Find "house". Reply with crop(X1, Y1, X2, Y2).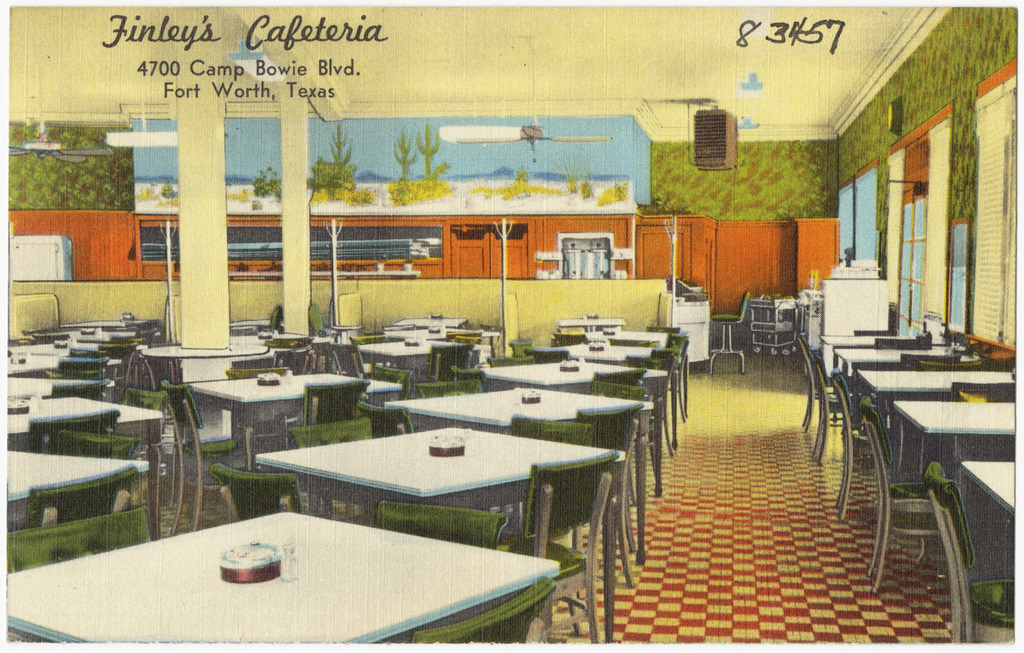
crop(4, 0, 1023, 649).
